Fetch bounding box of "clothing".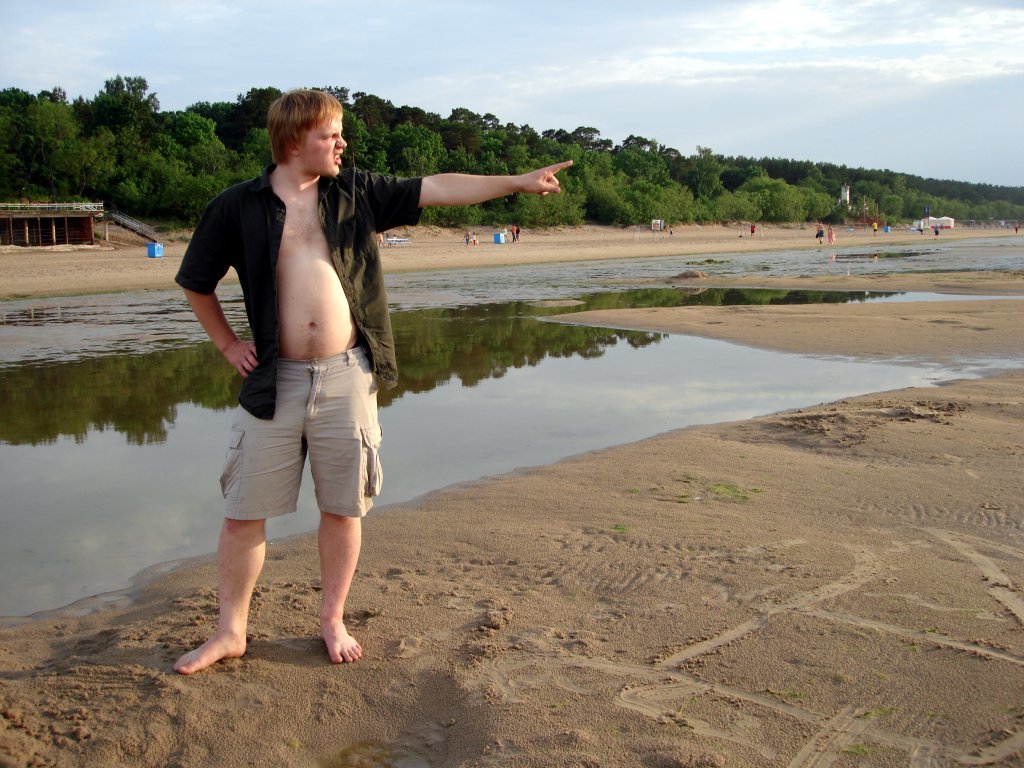
Bbox: box(175, 165, 424, 517).
